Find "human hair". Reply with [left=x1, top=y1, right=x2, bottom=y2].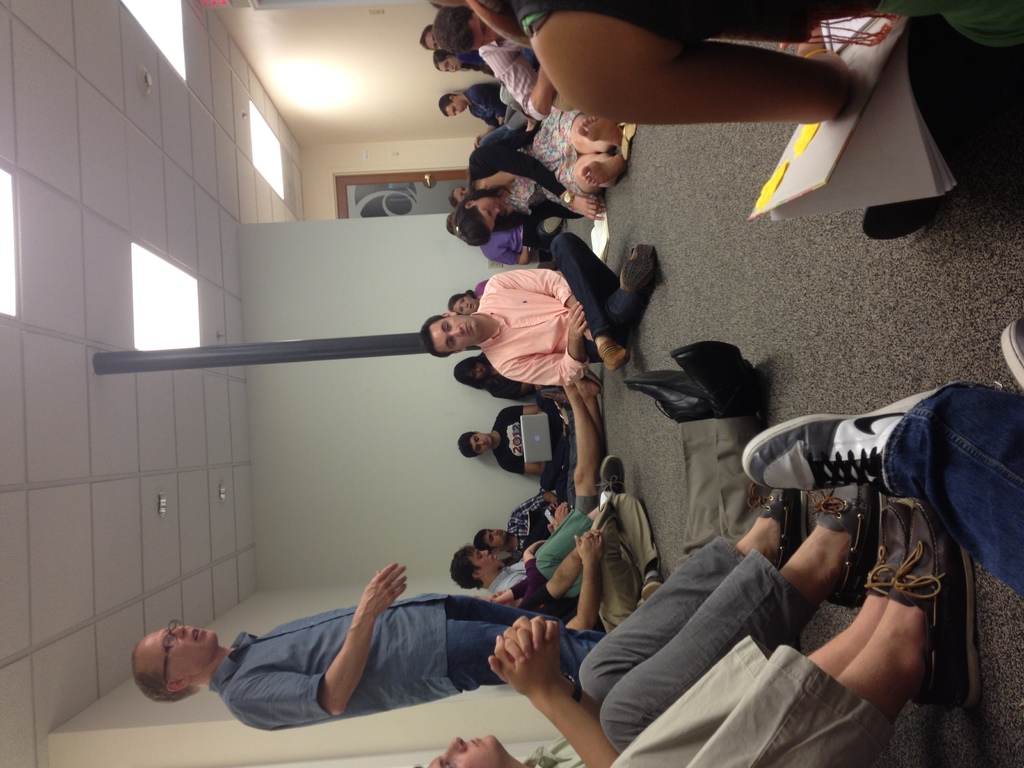
[left=420, top=314, right=447, bottom=356].
